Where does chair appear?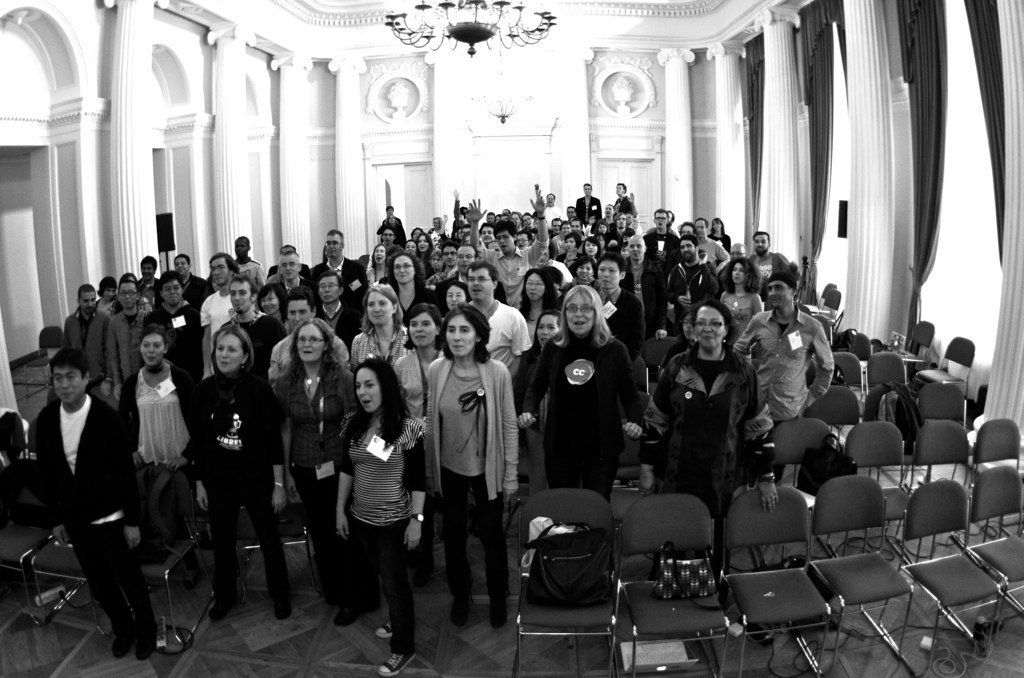
Appears at <region>828, 328, 873, 366</region>.
